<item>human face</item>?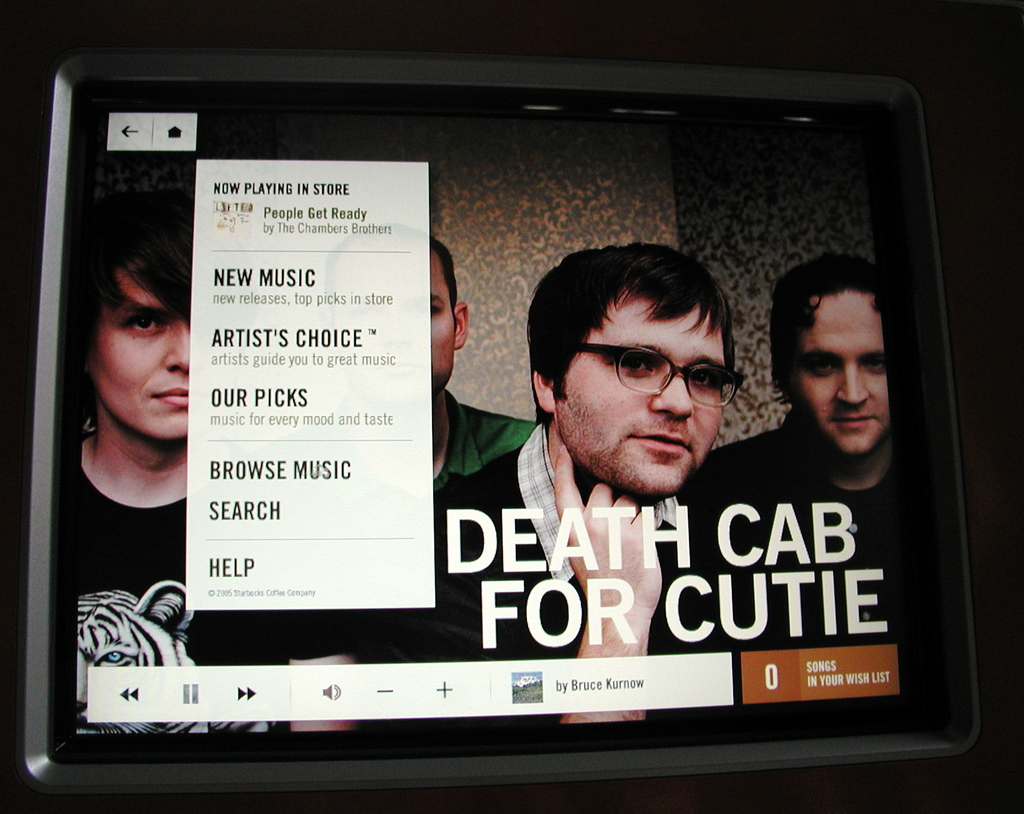
l=99, t=268, r=188, b=440
